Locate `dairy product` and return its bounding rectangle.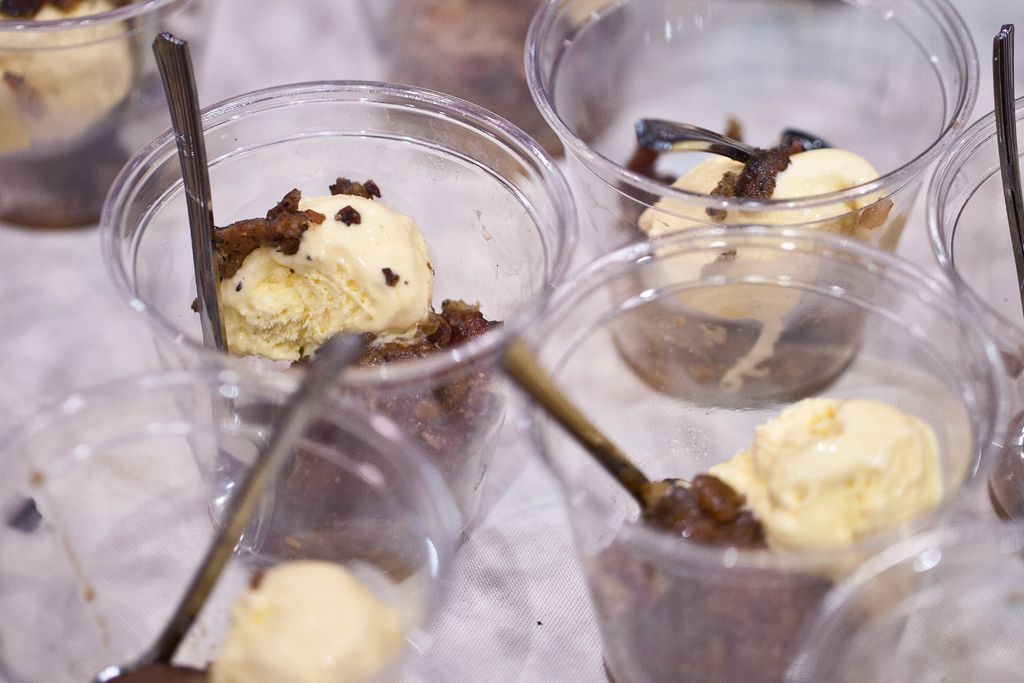
637, 158, 886, 342.
